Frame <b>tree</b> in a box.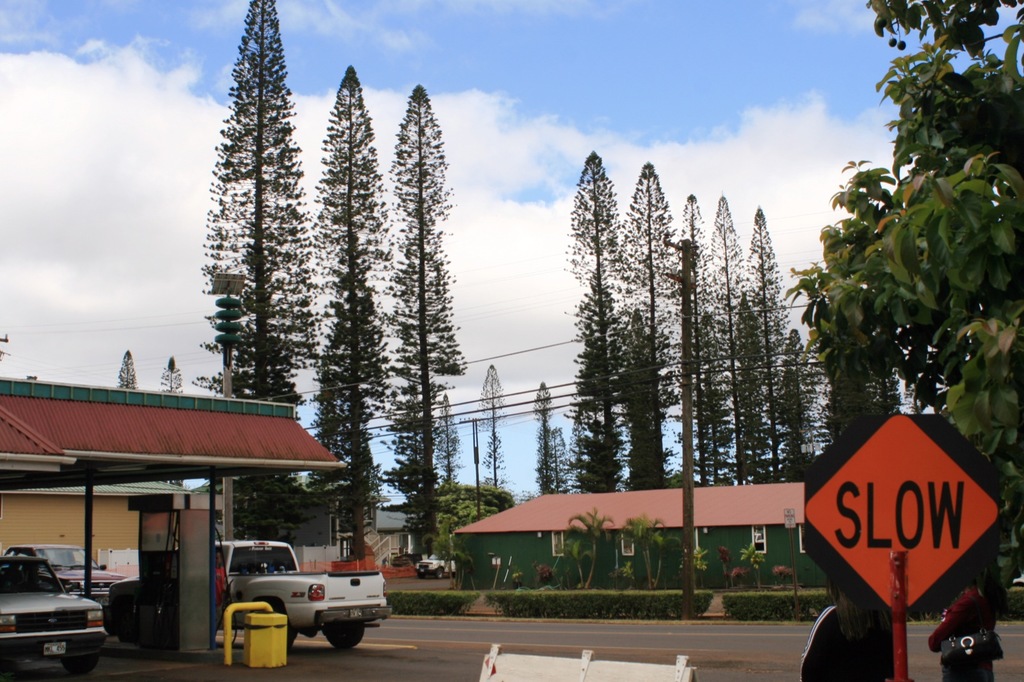
[x1=781, y1=0, x2=1023, y2=598].
